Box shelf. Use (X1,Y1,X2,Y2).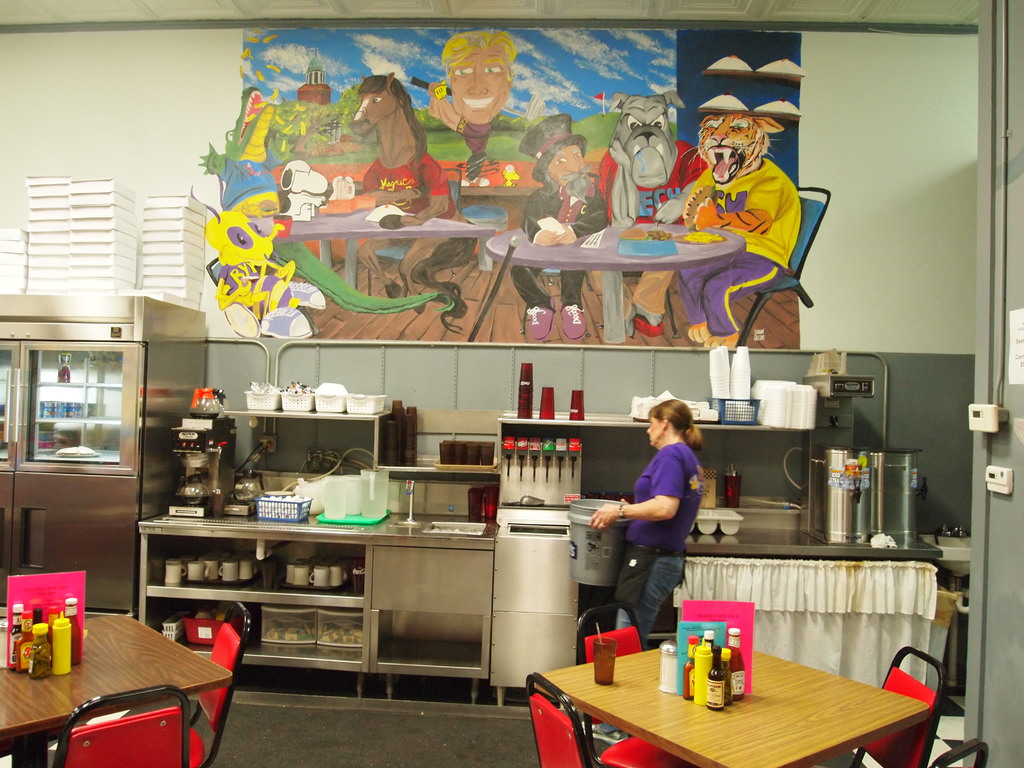
(36,390,120,425).
